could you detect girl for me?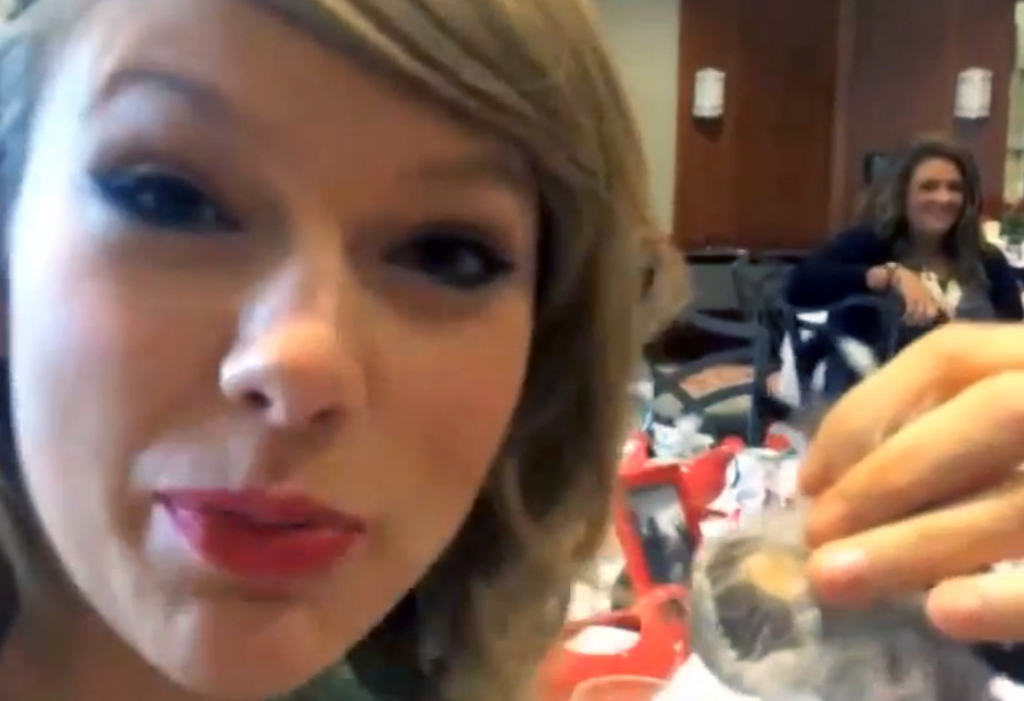
Detection result: <box>0,2,1023,700</box>.
